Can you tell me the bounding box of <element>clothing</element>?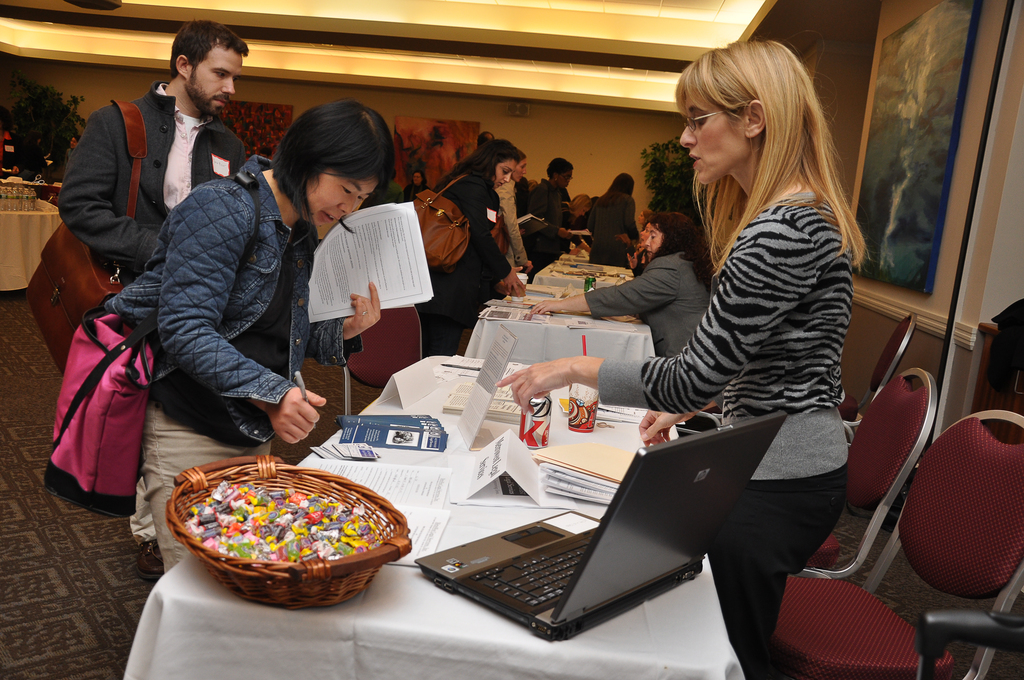
(left=47, top=70, right=248, bottom=308).
